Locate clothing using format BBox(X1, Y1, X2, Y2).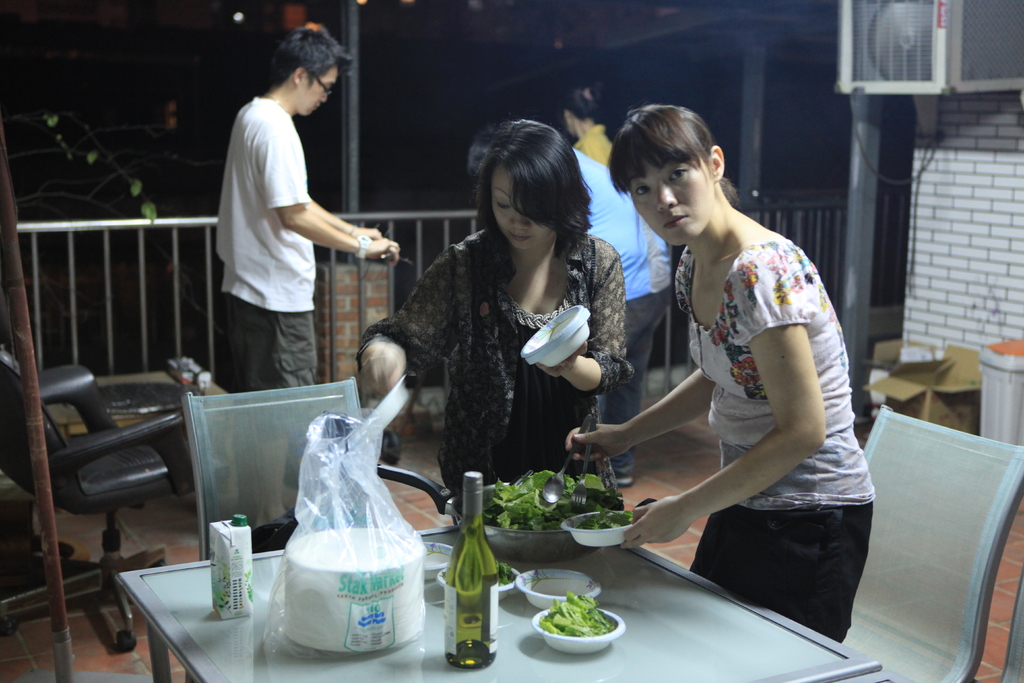
BBox(626, 194, 865, 639).
